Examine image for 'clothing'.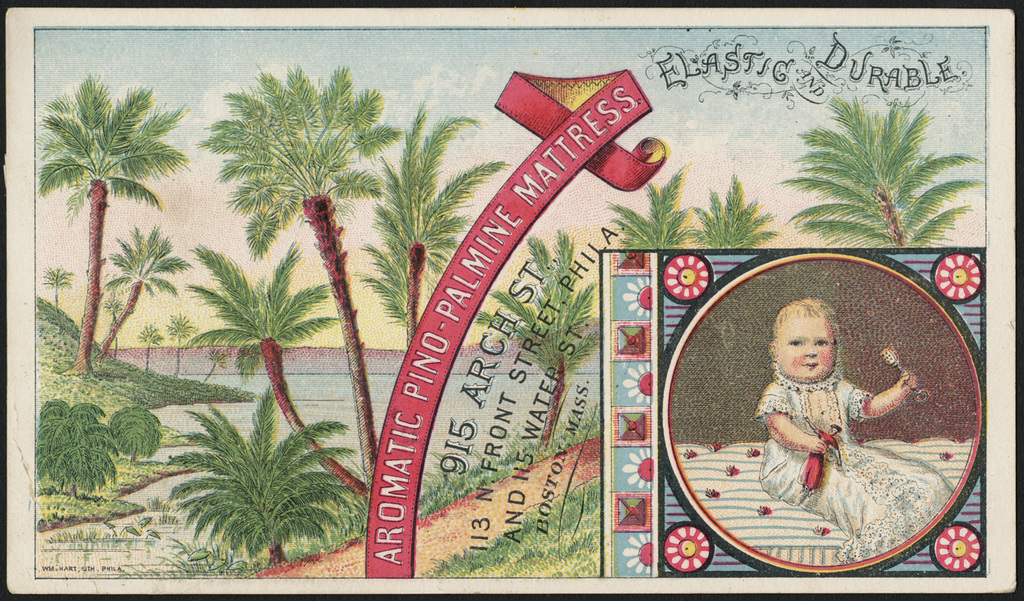
Examination result: bbox=(796, 428, 840, 490).
